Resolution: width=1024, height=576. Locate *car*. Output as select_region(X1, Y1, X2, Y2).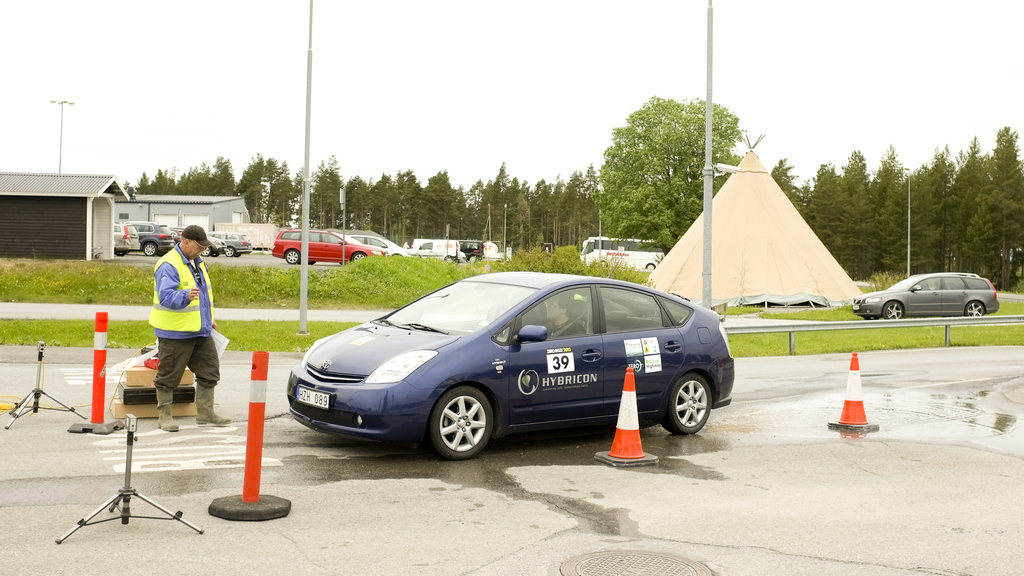
select_region(459, 232, 486, 262).
